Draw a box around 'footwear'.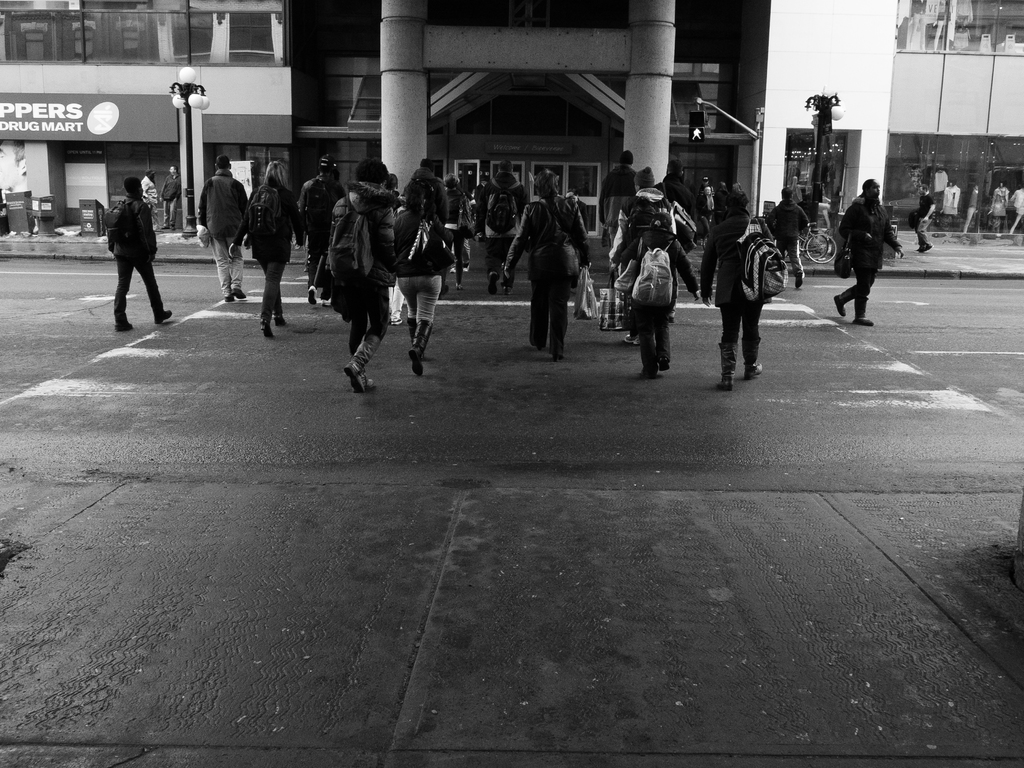
rect(744, 346, 769, 374).
